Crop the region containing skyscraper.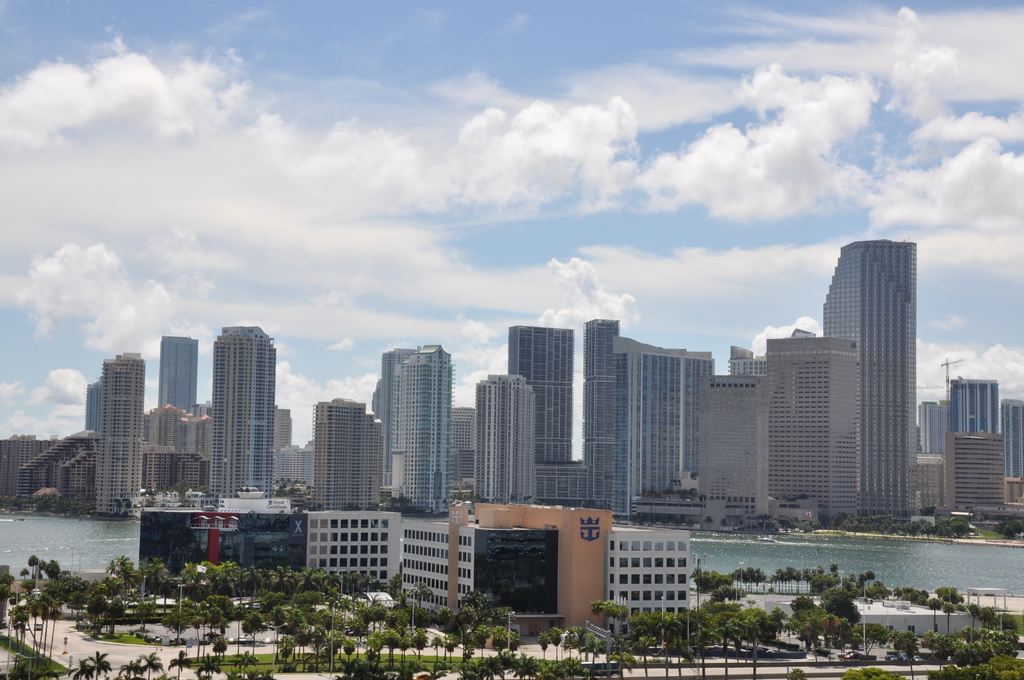
Crop region: BBox(954, 381, 1020, 544).
